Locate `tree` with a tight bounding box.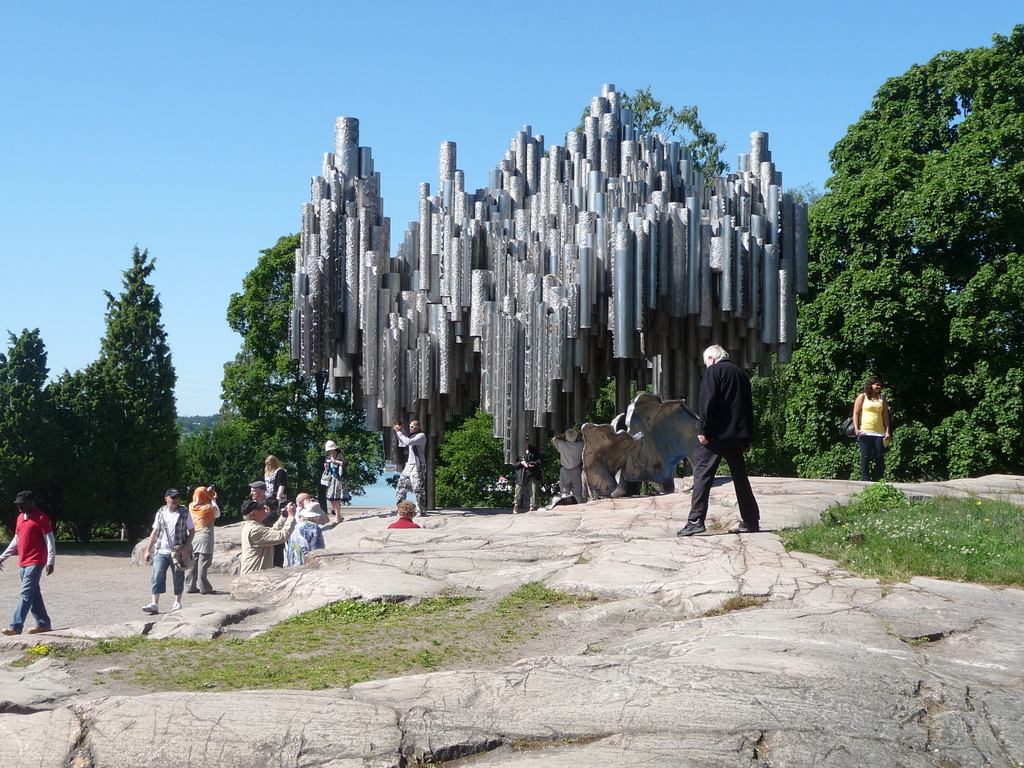
0 329 75 542.
